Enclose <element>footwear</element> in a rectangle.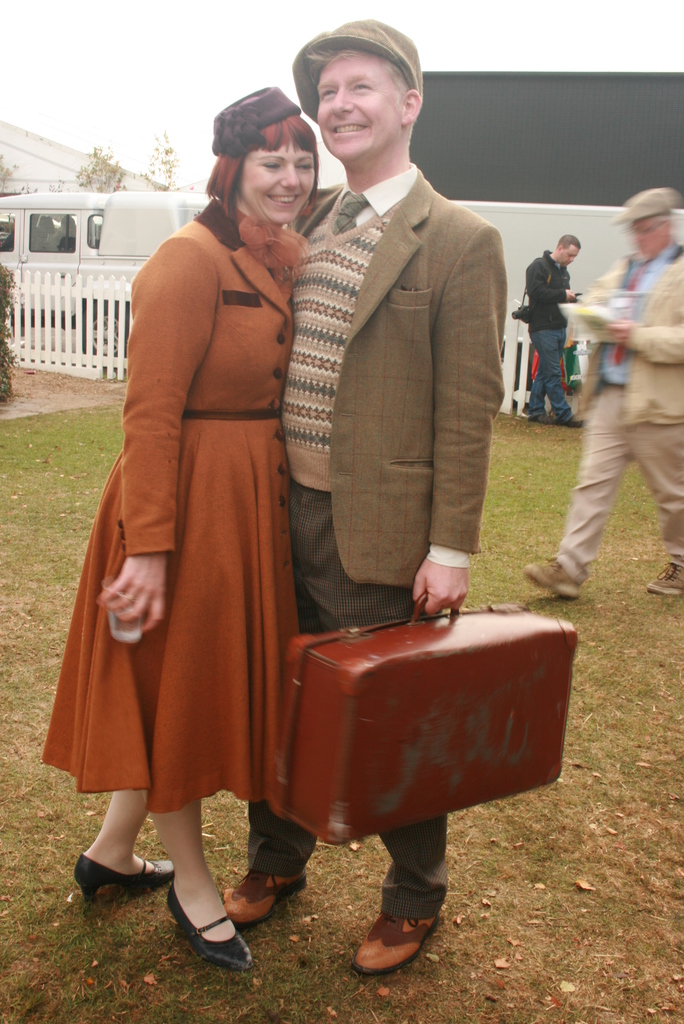
x1=643 y1=560 x2=683 y2=595.
